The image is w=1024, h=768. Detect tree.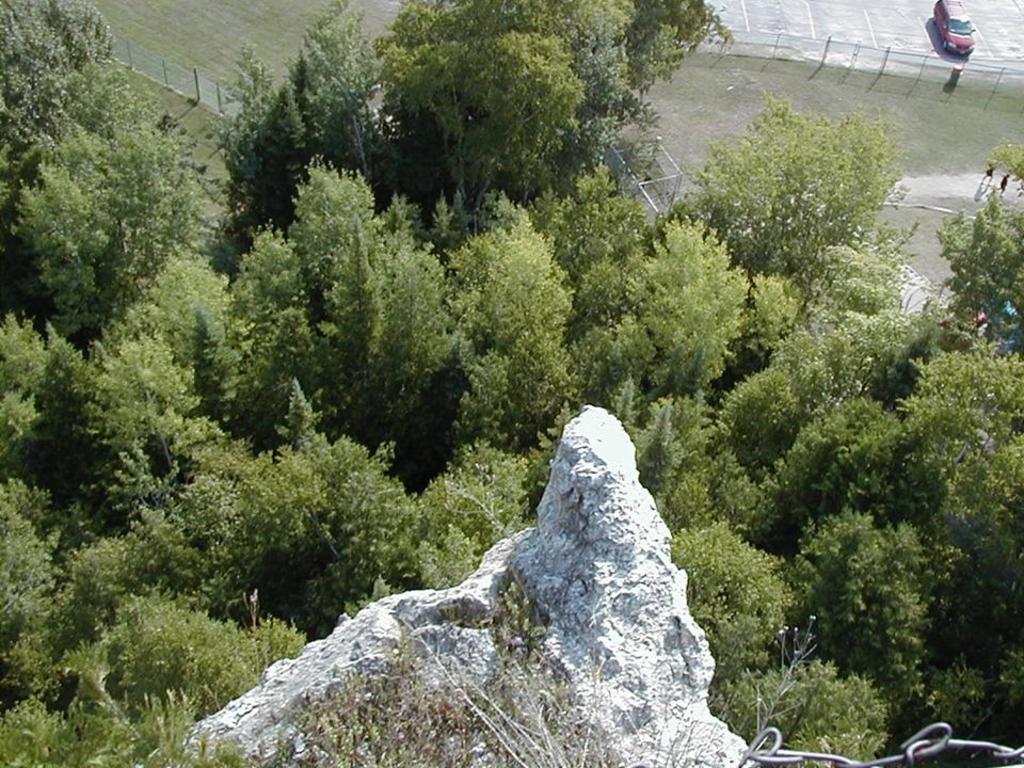
Detection: 770, 395, 884, 525.
